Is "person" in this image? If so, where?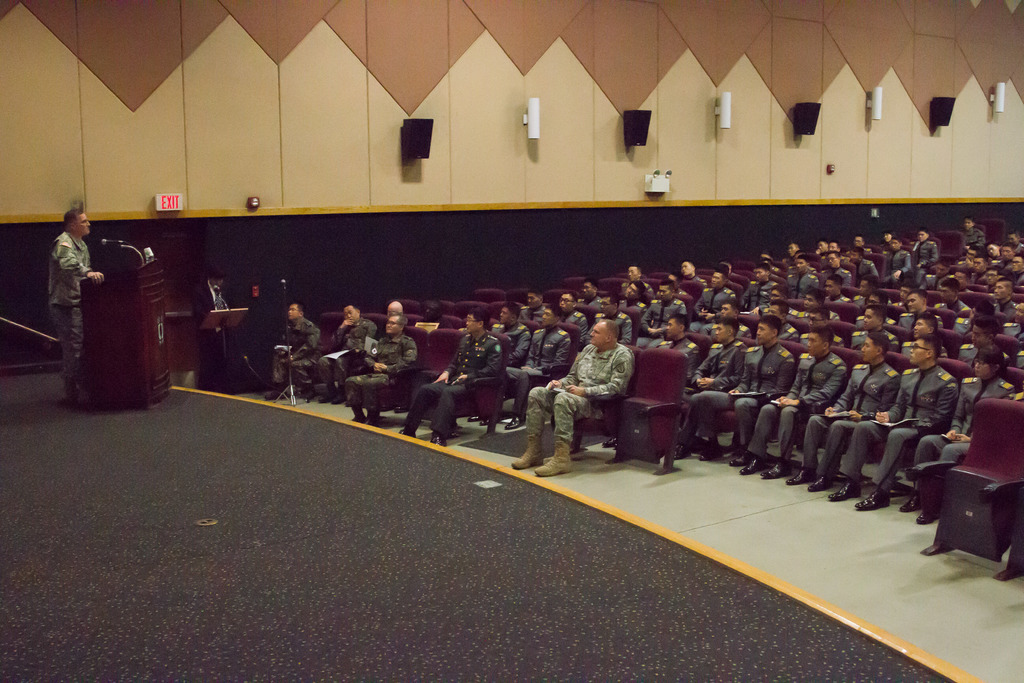
Yes, at (left=558, top=291, right=588, bottom=346).
